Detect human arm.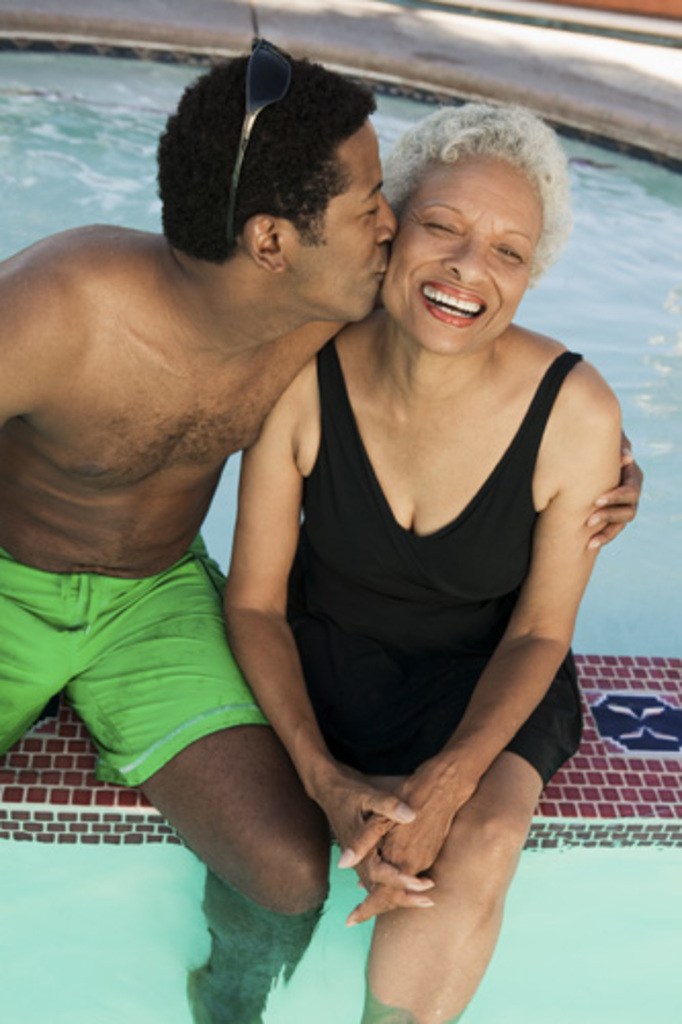
Detected at bbox(0, 250, 84, 438).
